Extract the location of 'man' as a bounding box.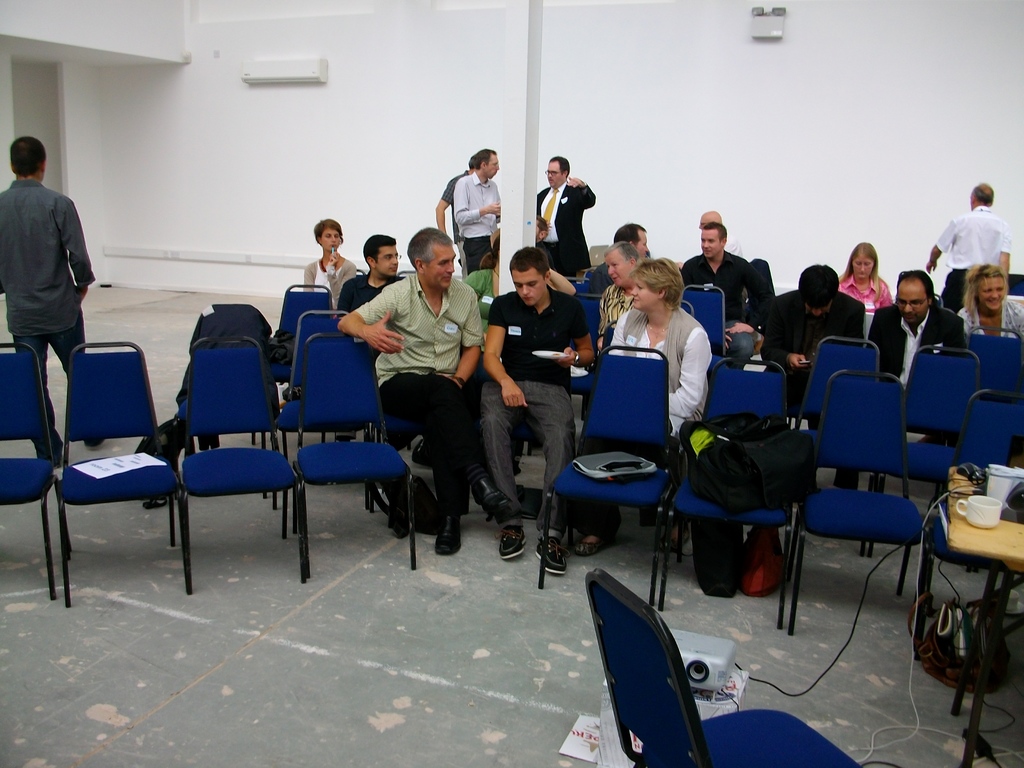
452,145,501,270.
